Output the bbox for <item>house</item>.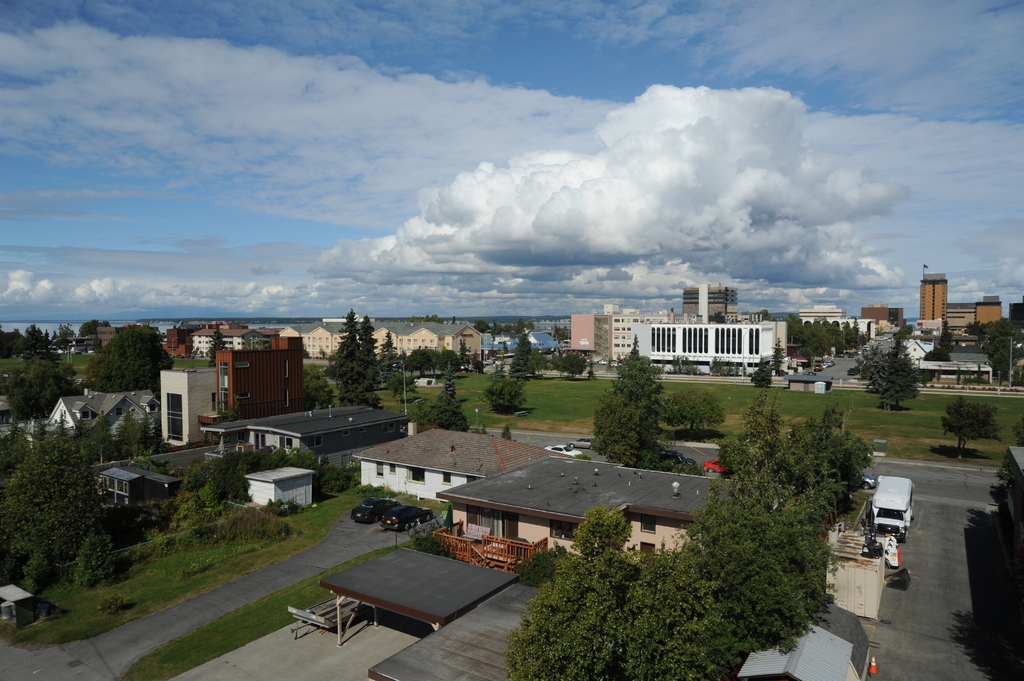
x1=329 y1=316 x2=358 y2=355.
